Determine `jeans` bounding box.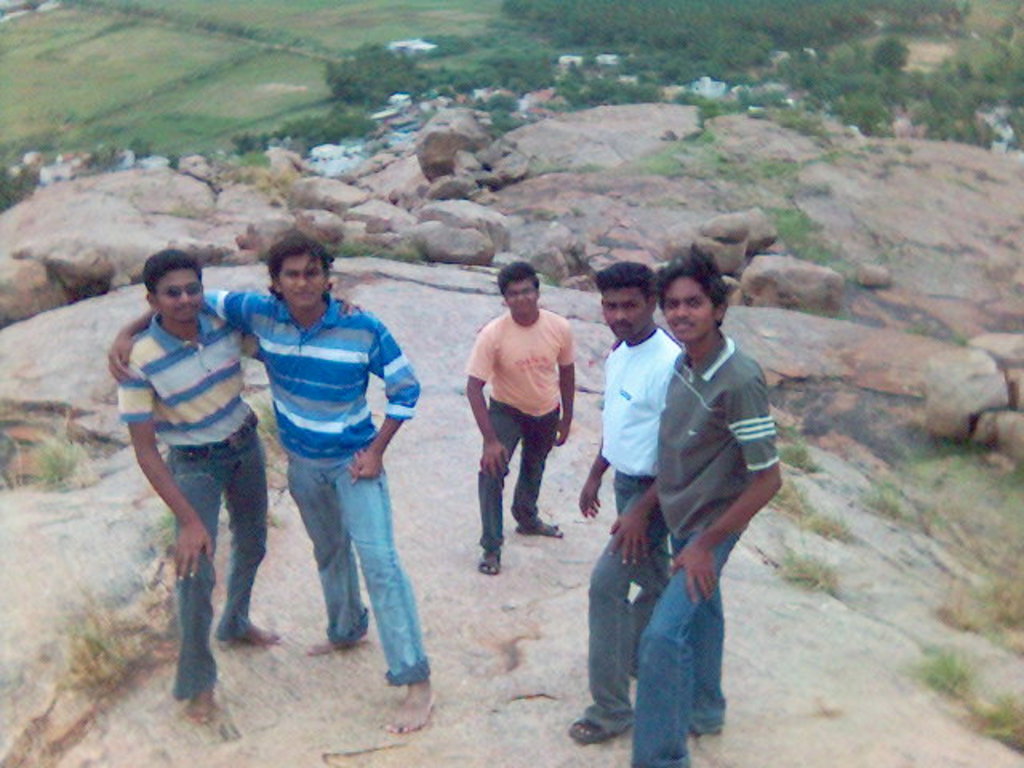
Determined: bbox=(629, 515, 739, 766).
